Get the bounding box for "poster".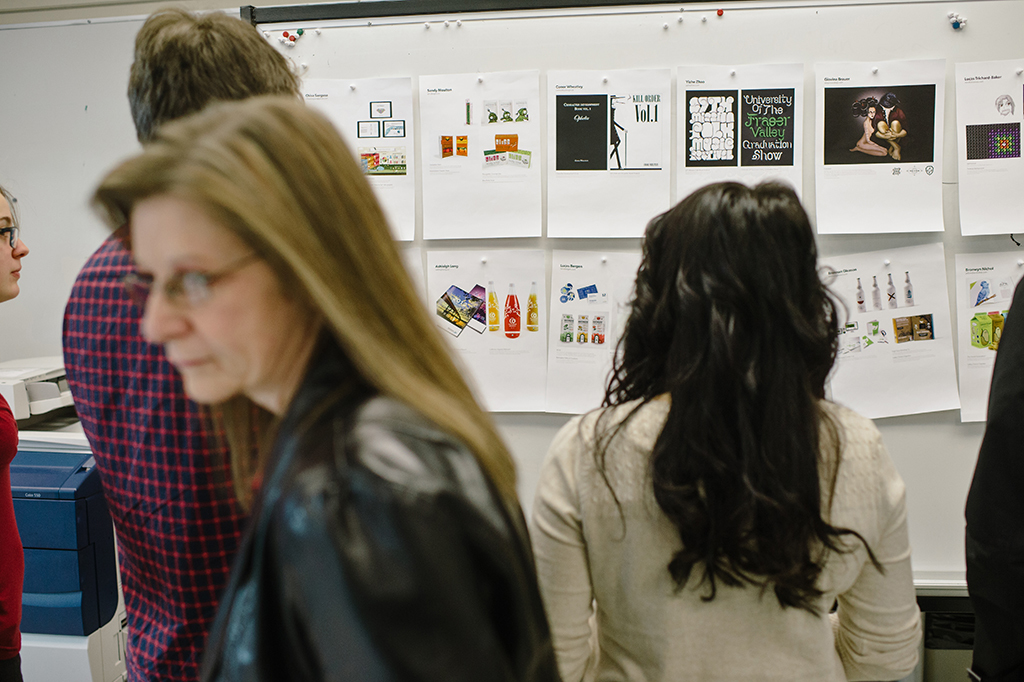
select_region(951, 60, 1023, 235).
